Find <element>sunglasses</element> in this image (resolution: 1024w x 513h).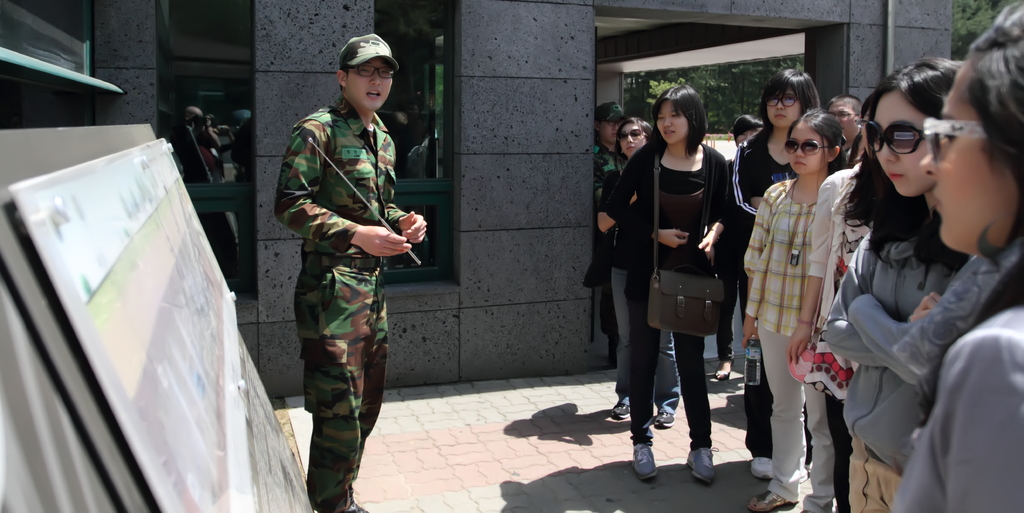
Rect(785, 139, 829, 157).
